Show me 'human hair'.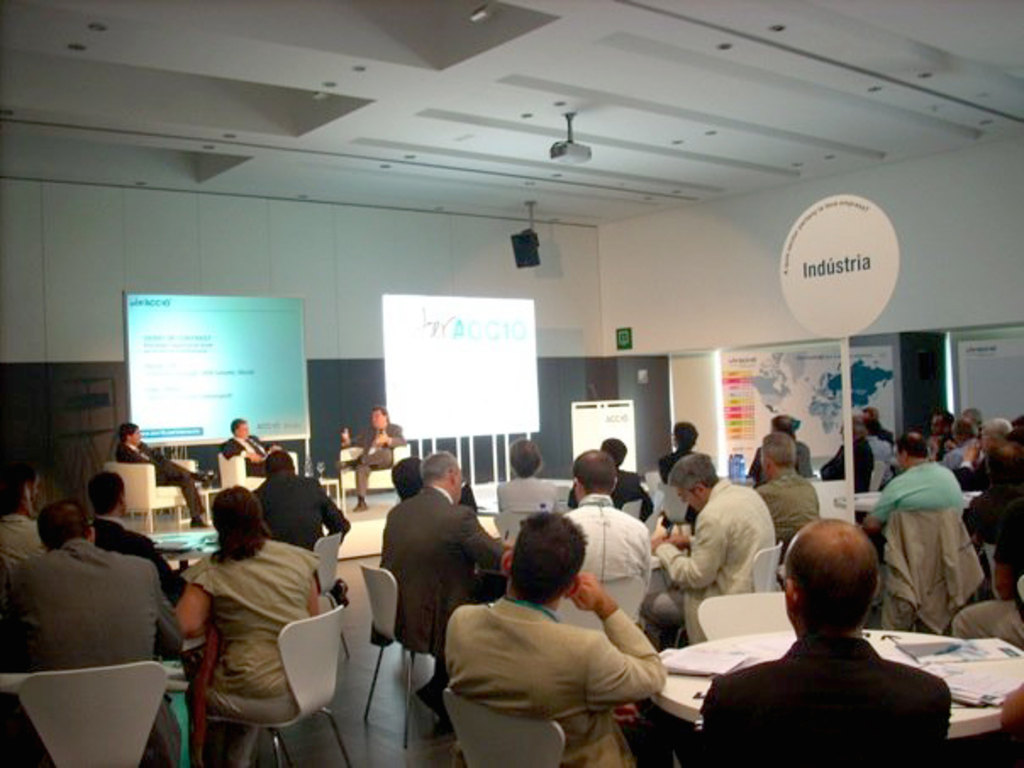
'human hair' is here: 604, 434, 627, 468.
